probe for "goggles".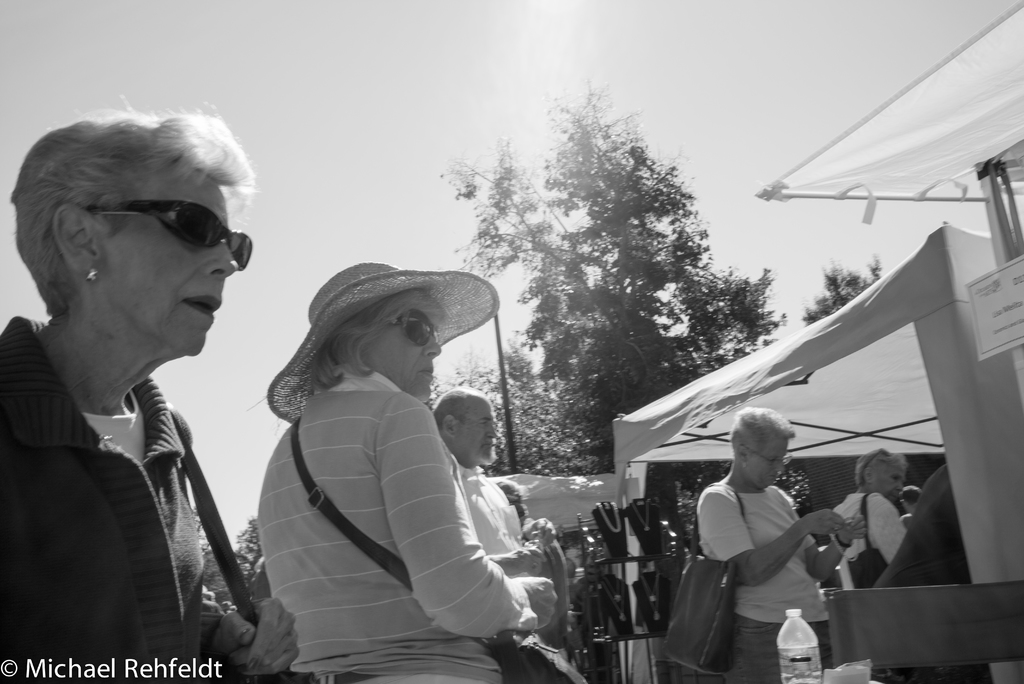
Probe result: BBox(860, 446, 891, 487).
